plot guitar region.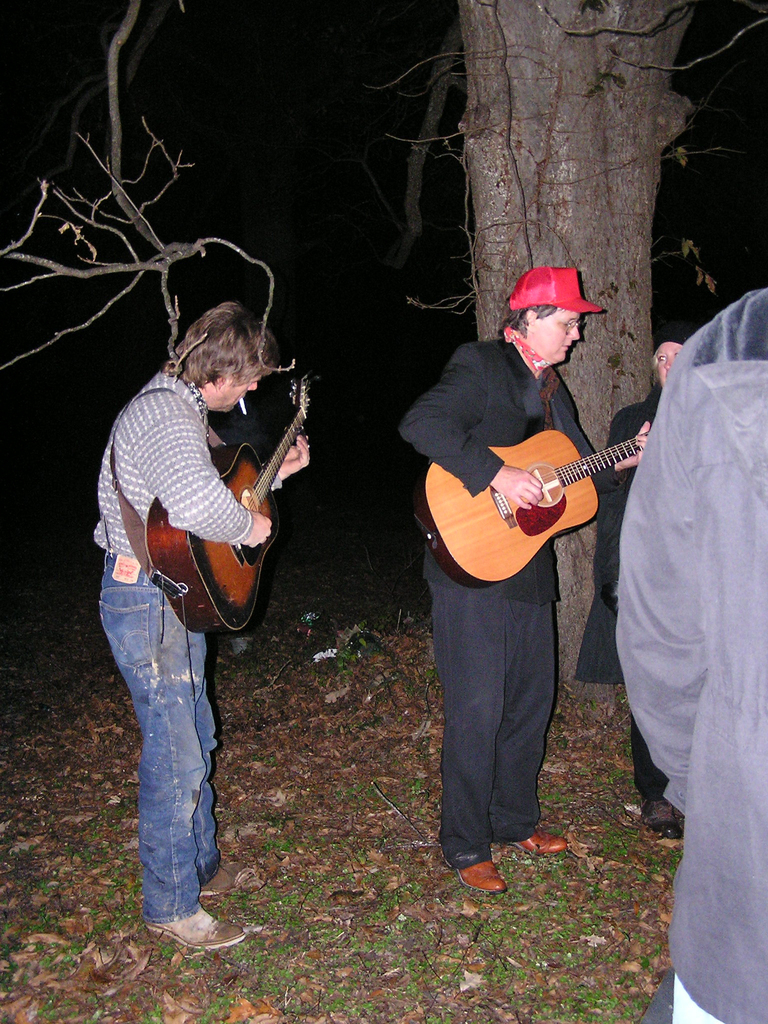
Plotted at x1=147, y1=372, x2=317, y2=636.
